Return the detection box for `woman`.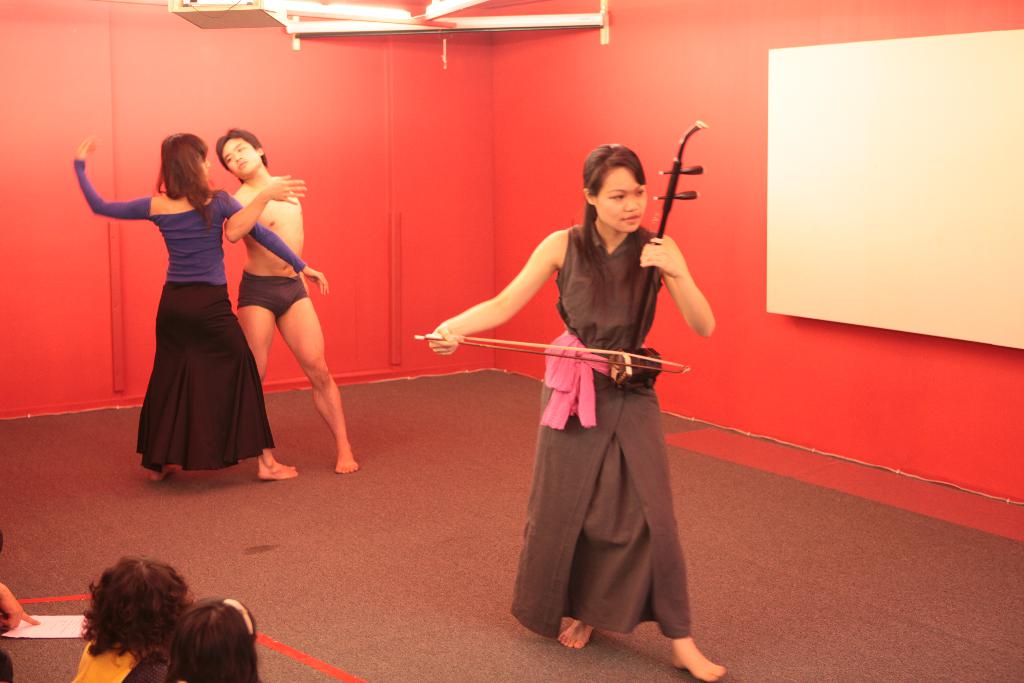
select_region(417, 143, 716, 682).
